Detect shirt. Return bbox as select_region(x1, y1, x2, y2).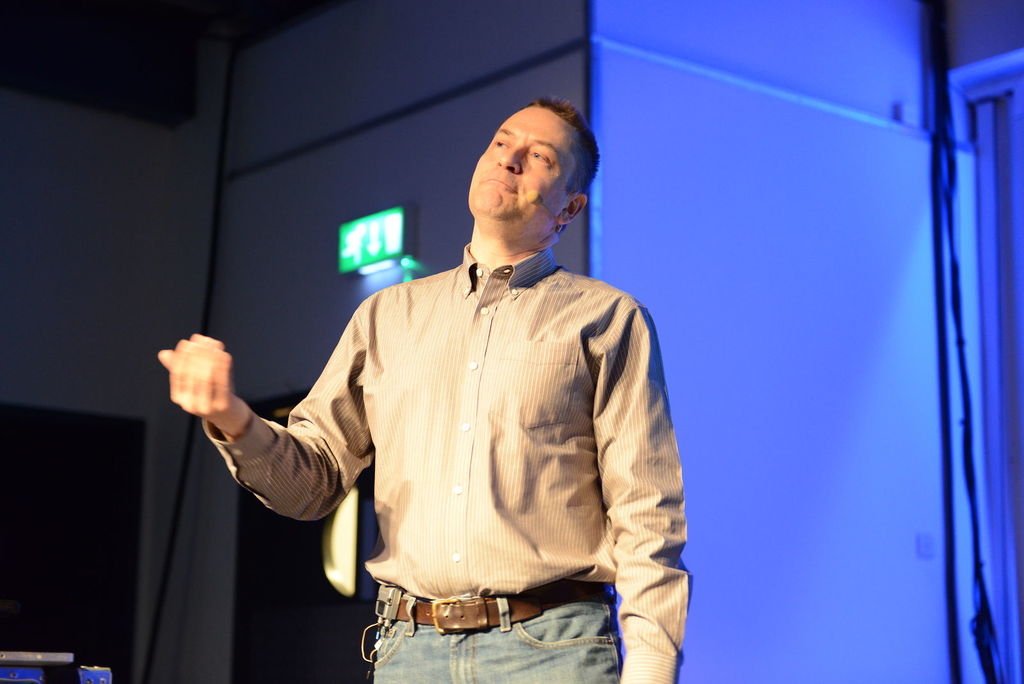
select_region(200, 241, 695, 683).
